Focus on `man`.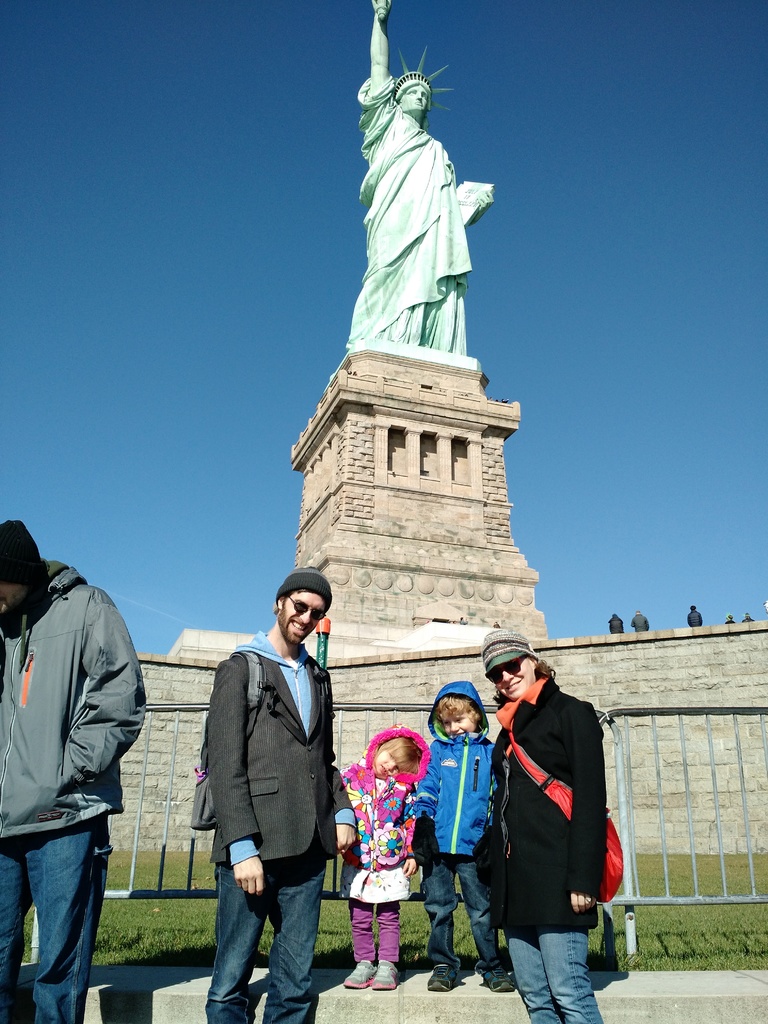
Focused at locate(185, 561, 352, 1023).
